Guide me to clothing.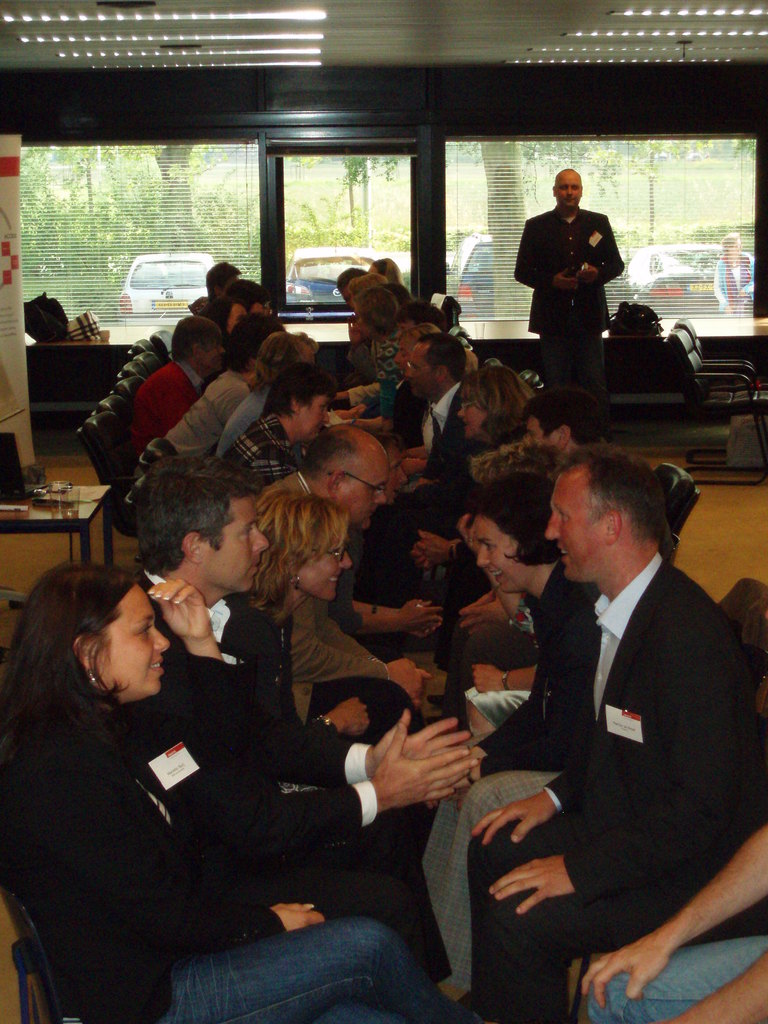
Guidance: {"x1": 473, "y1": 464, "x2": 753, "y2": 1008}.
